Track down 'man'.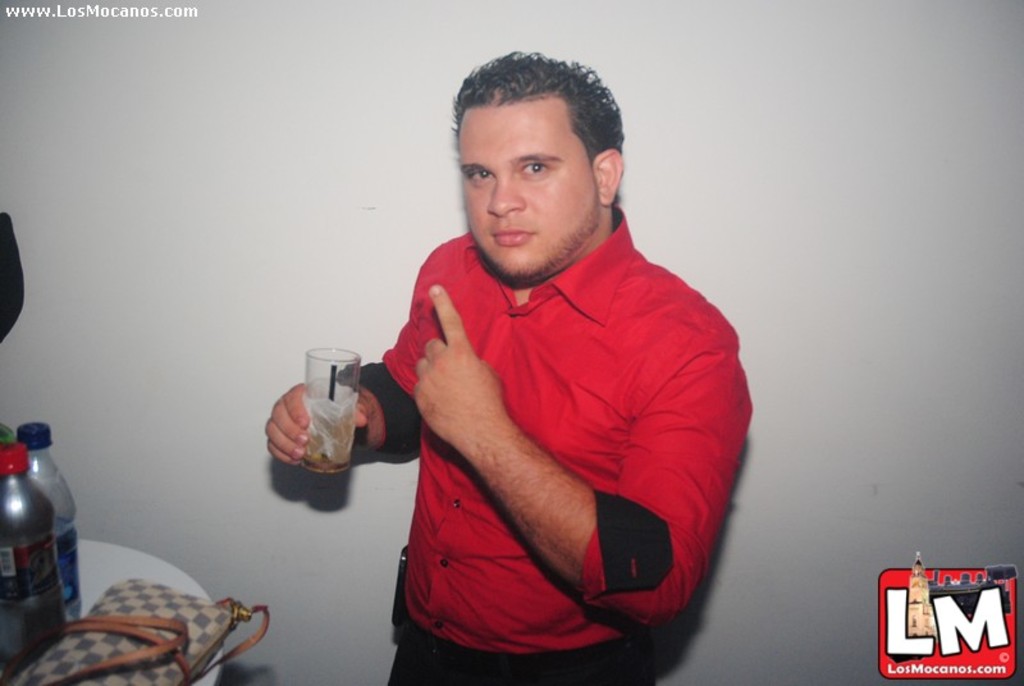
Tracked to [288,42,763,681].
